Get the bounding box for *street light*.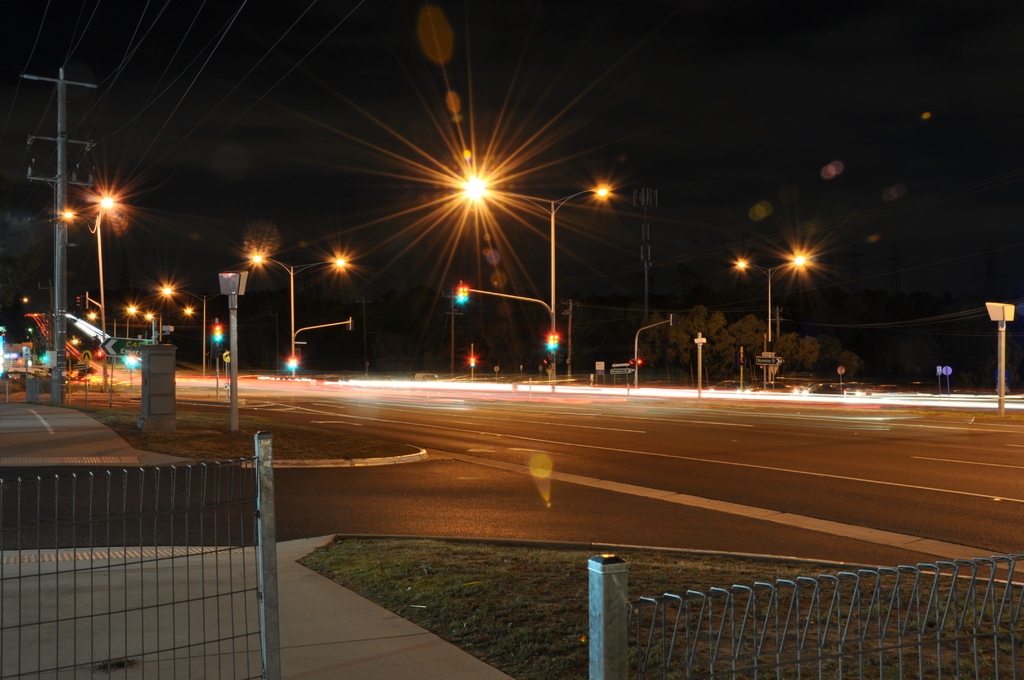
<bbox>158, 280, 227, 378</bbox>.
